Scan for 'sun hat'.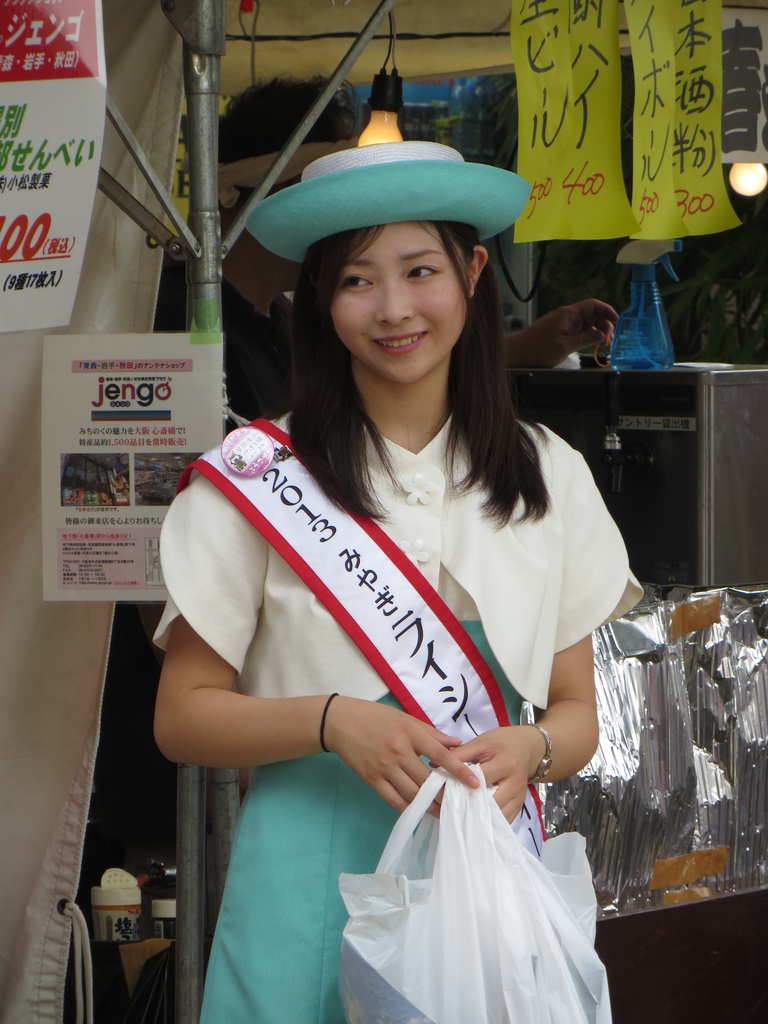
Scan result: 238/138/536/266.
